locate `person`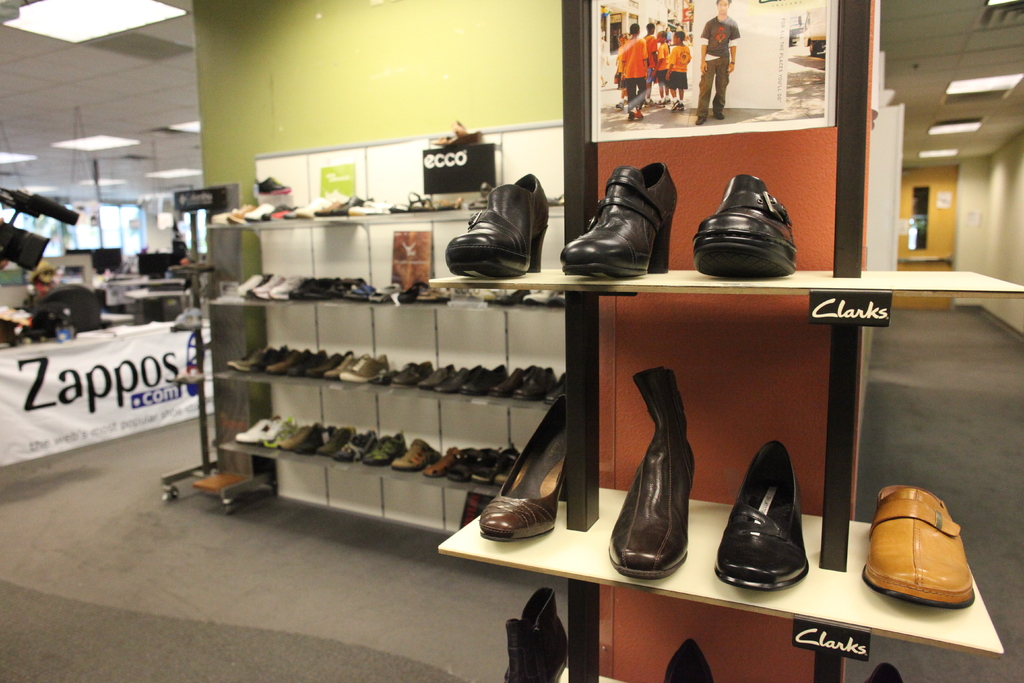
left=695, top=0, right=740, bottom=129
